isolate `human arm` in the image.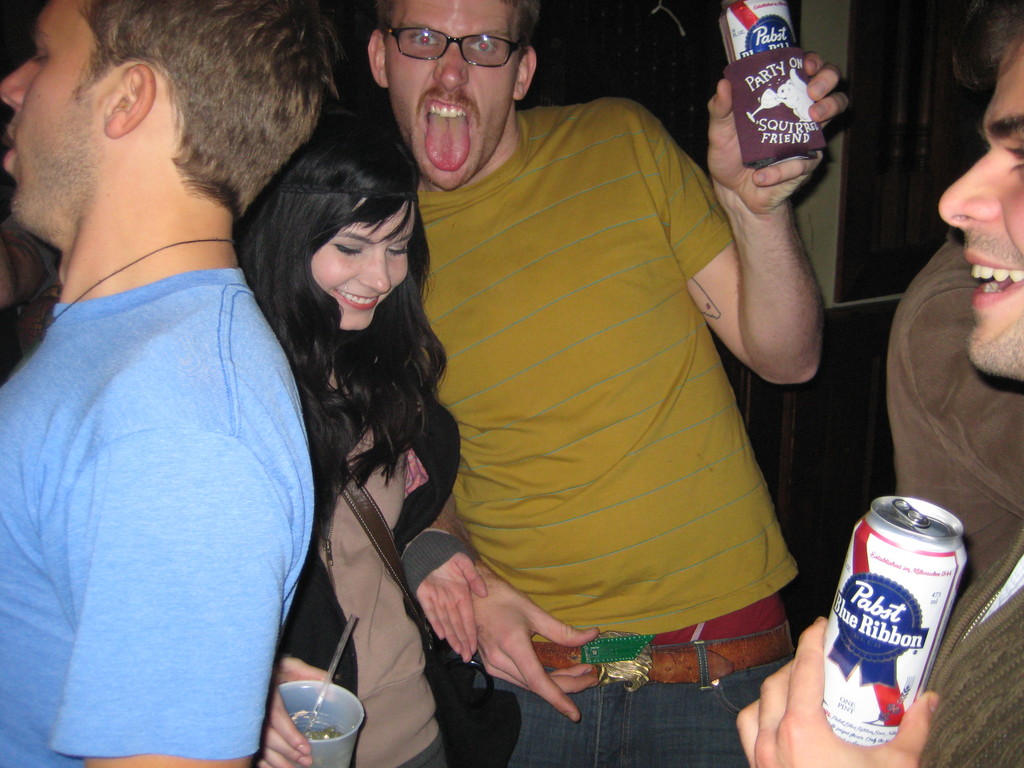
Isolated region: 248/647/341/767.
